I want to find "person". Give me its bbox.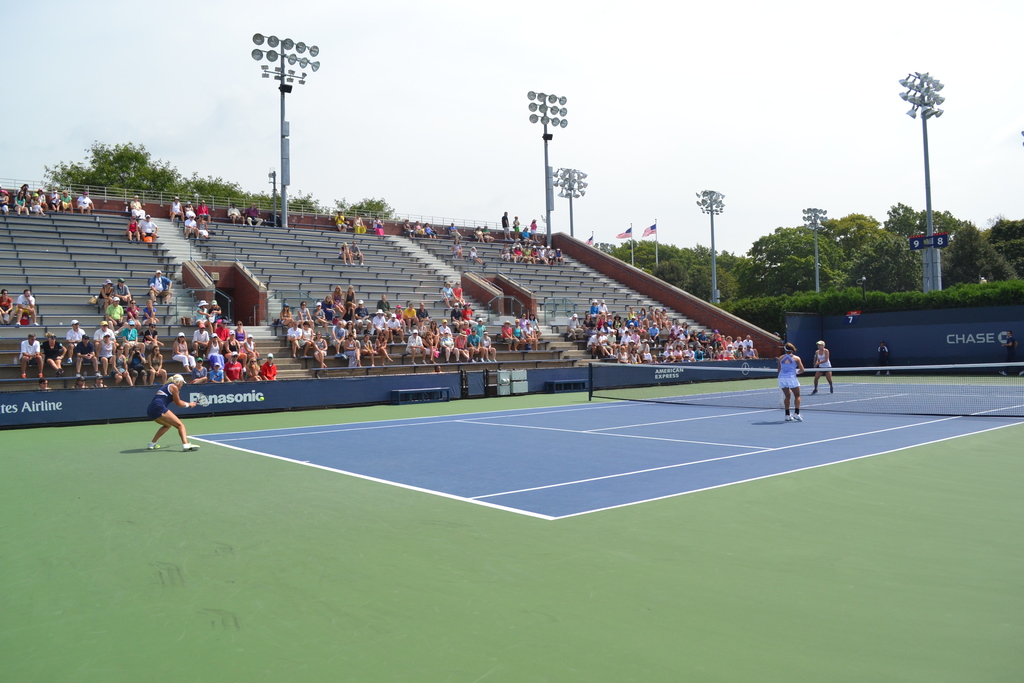
<box>0,287,18,327</box>.
